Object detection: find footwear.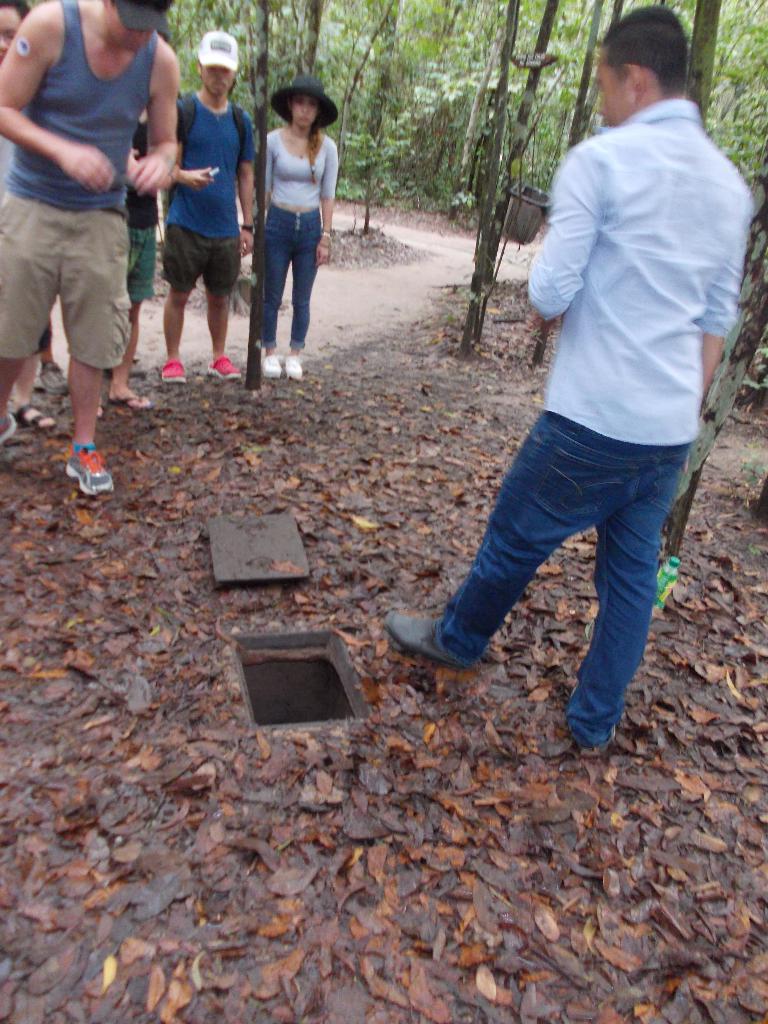
<bbox>210, 355, 241, 383</bbox>.
